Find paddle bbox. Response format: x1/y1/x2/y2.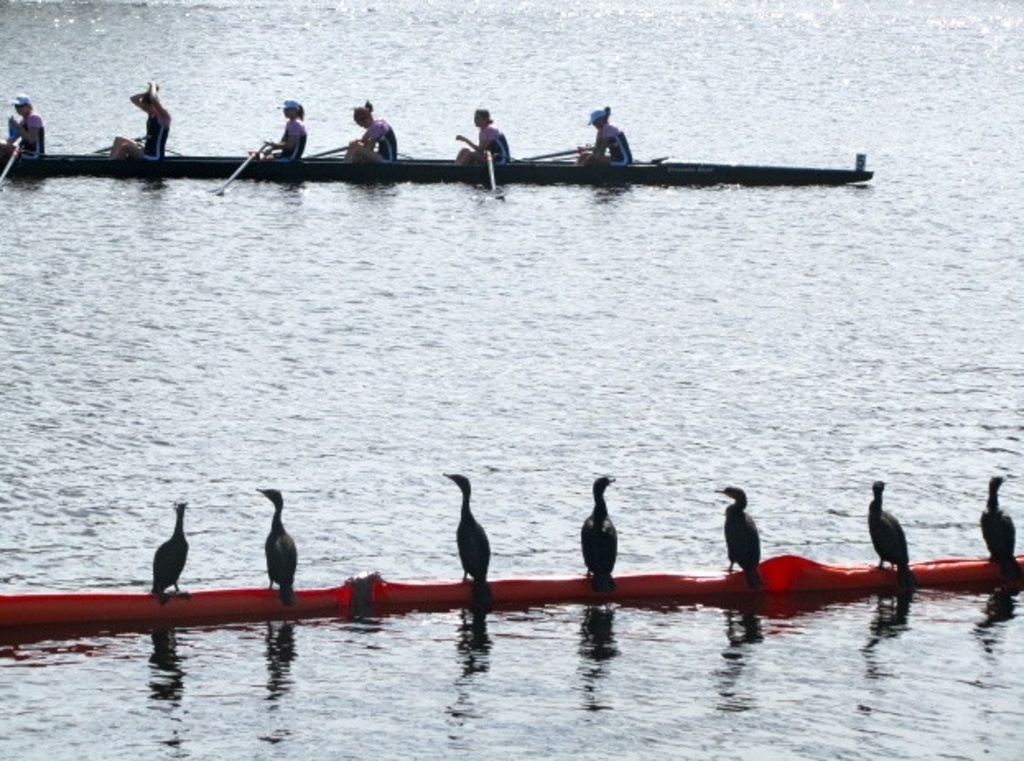
5/114/25/204.
